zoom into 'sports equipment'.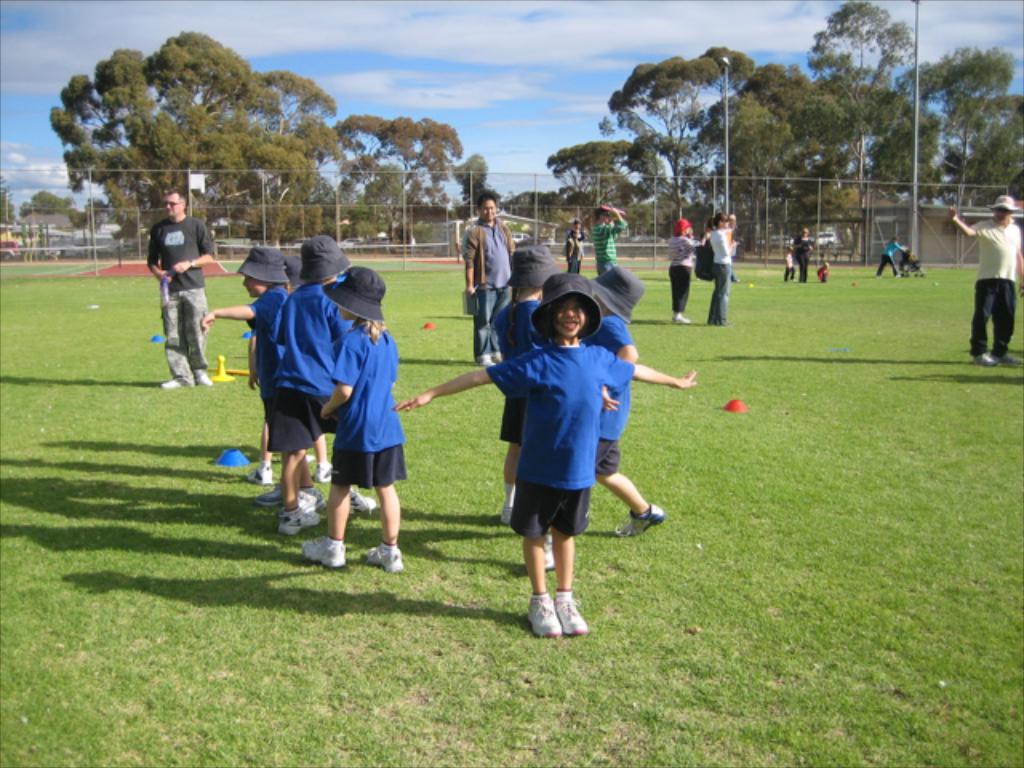
Zoom target: <bbox>557, 587, 587, 634</bbox>.
